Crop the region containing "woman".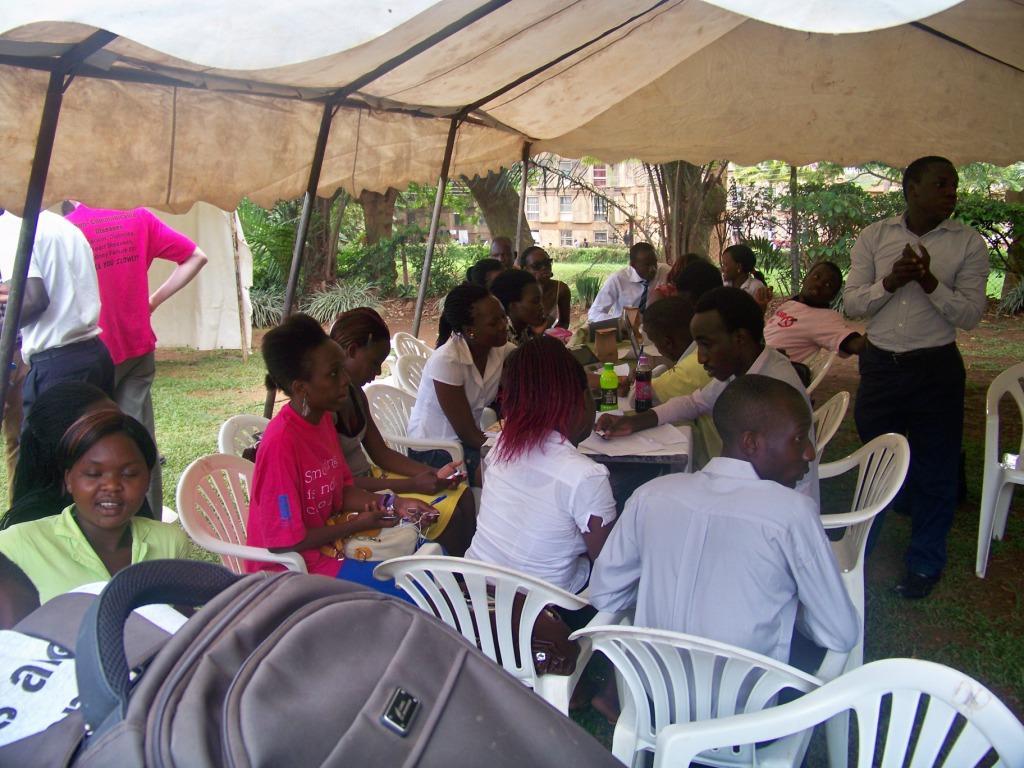
Crop region: [x1=443, y1=330, x2=622, y2=640].
